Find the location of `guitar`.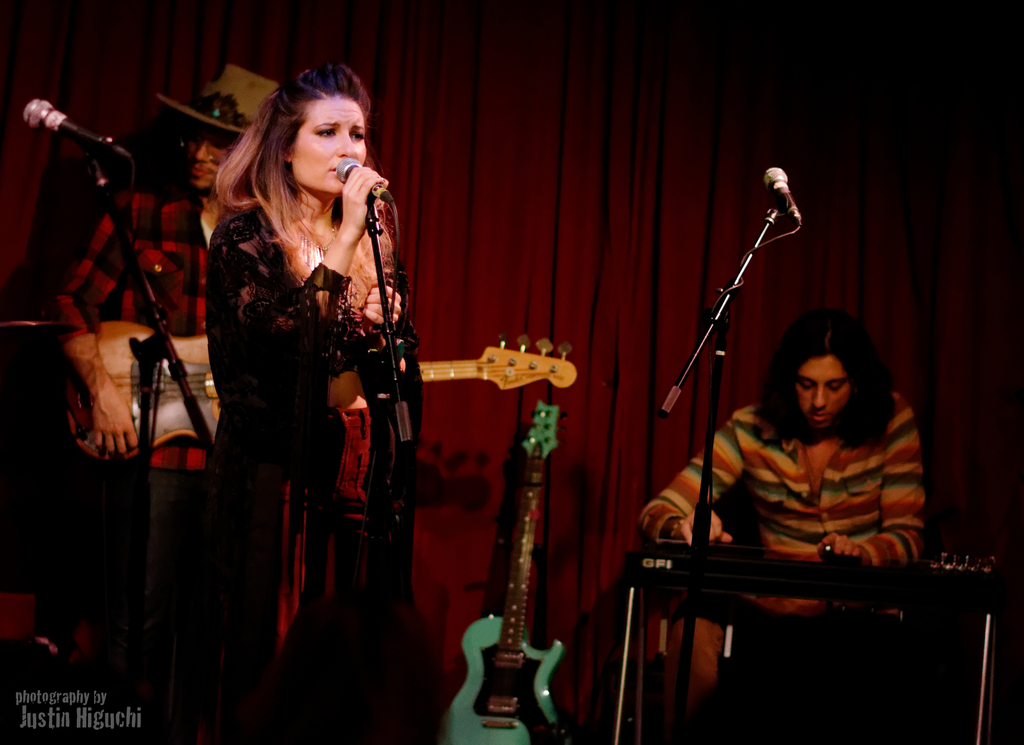
Location: region(55, 320, 582, 461).
